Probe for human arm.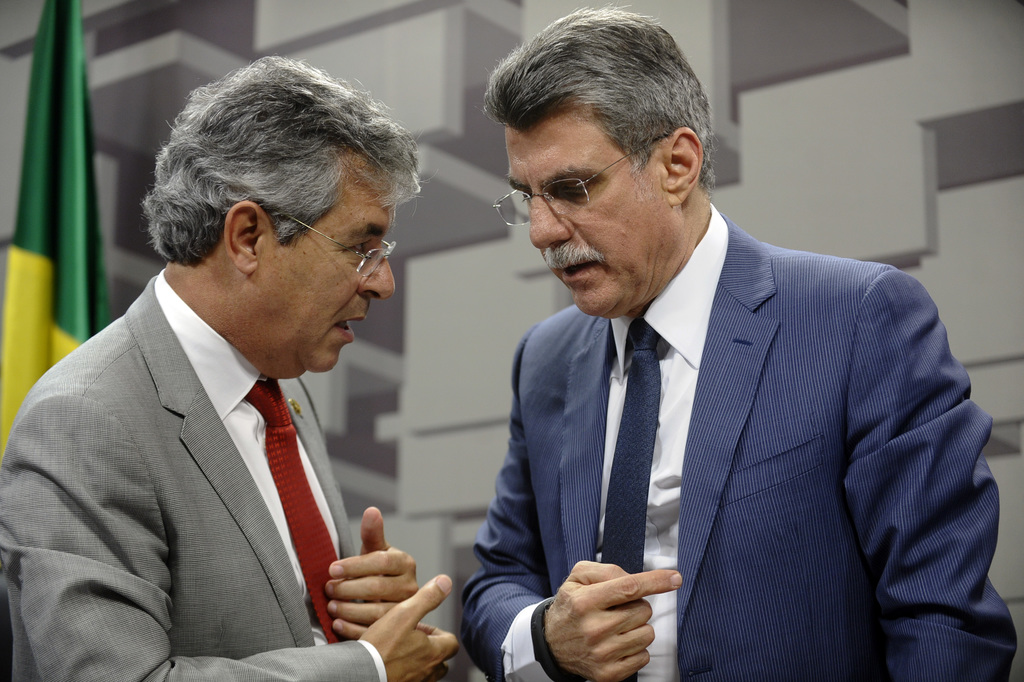
Probe result: left=323, top=496, right=425, bottom=645.
